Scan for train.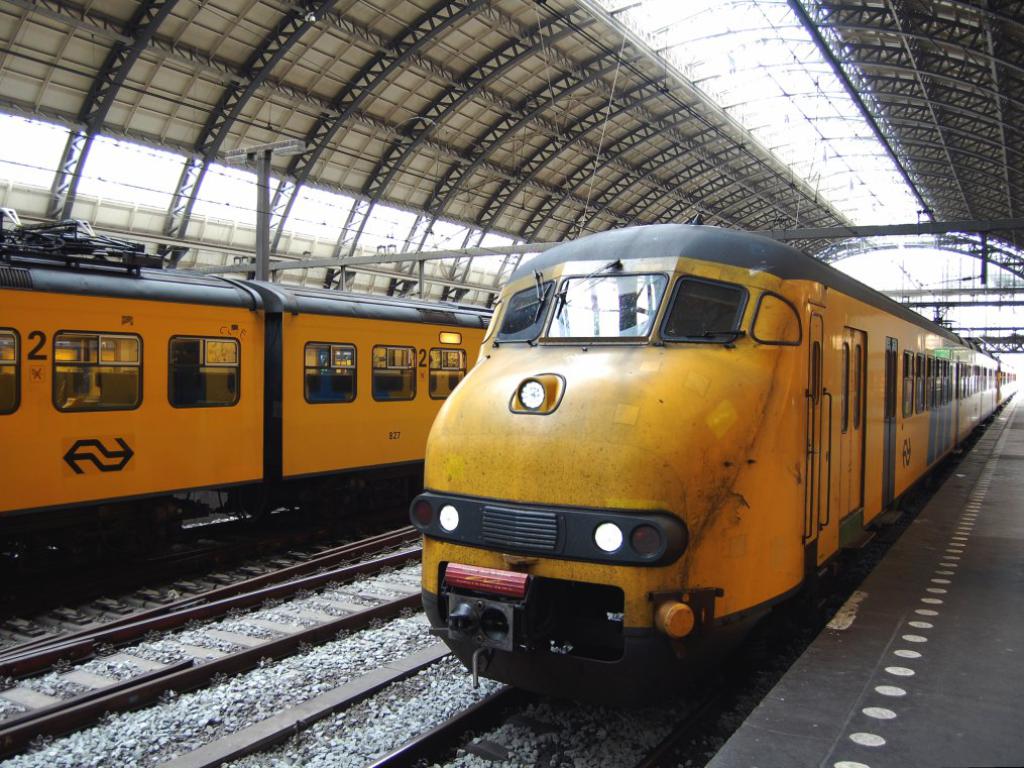
Scan result: [0, 220, 494, 583].
